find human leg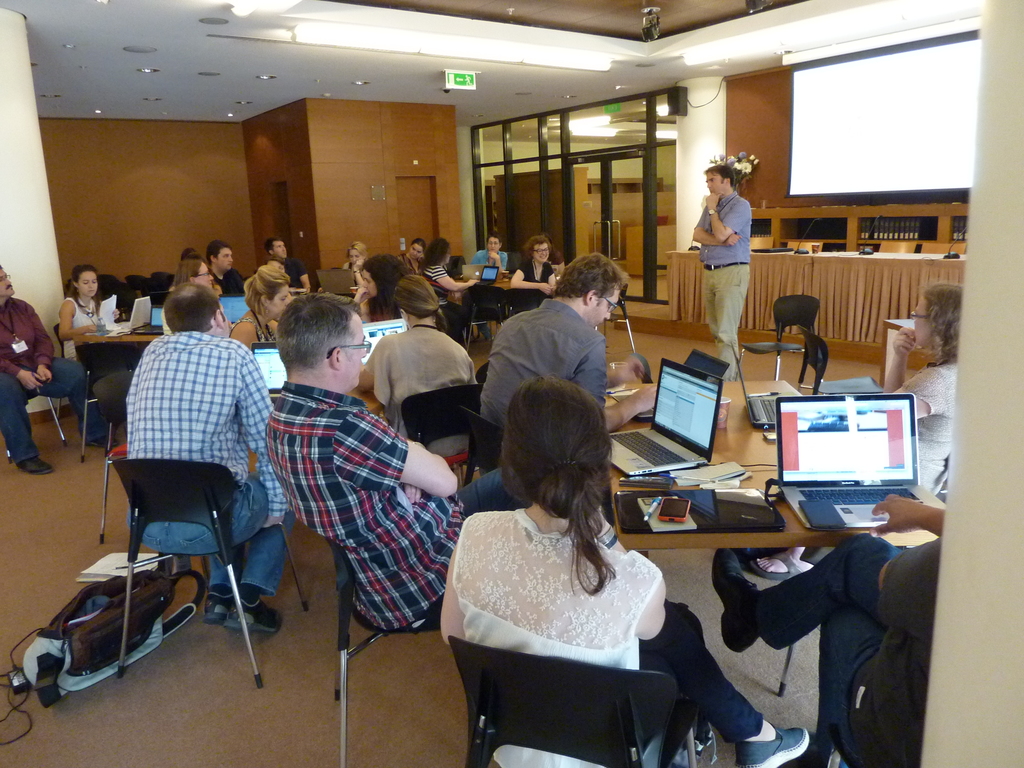
l=821, t=606, r=881, b=742
